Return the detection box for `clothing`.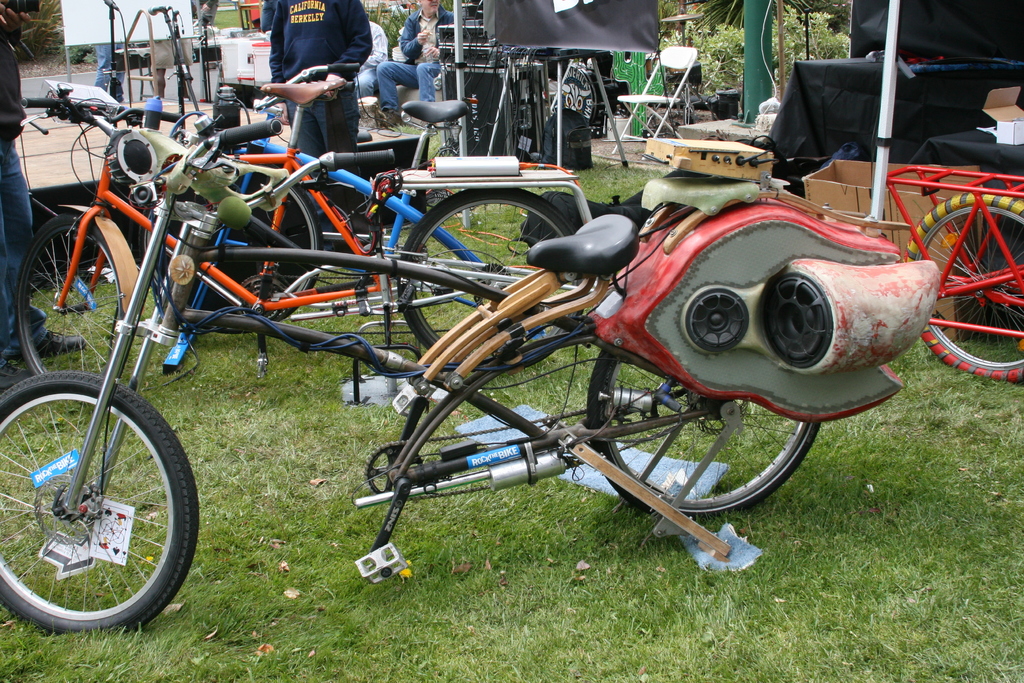
crop(264, 0, 383, 235).
